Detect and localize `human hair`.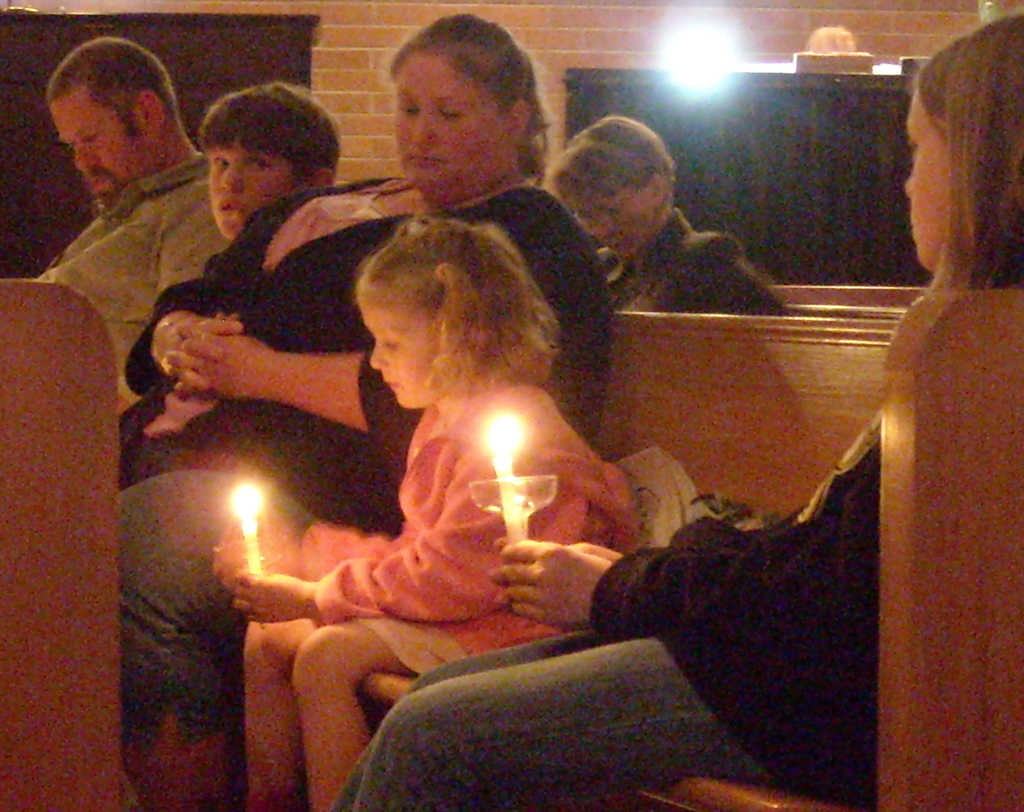
Localized at Rect(389, 11, 554, 189).
